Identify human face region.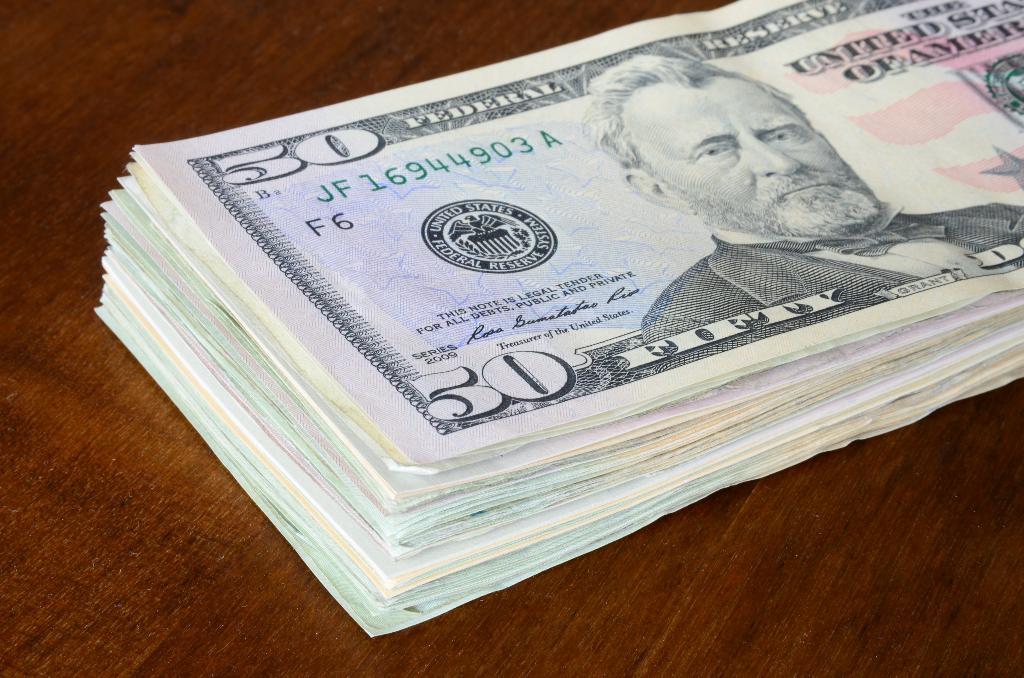
Region: [628, 86, 883, 227].
